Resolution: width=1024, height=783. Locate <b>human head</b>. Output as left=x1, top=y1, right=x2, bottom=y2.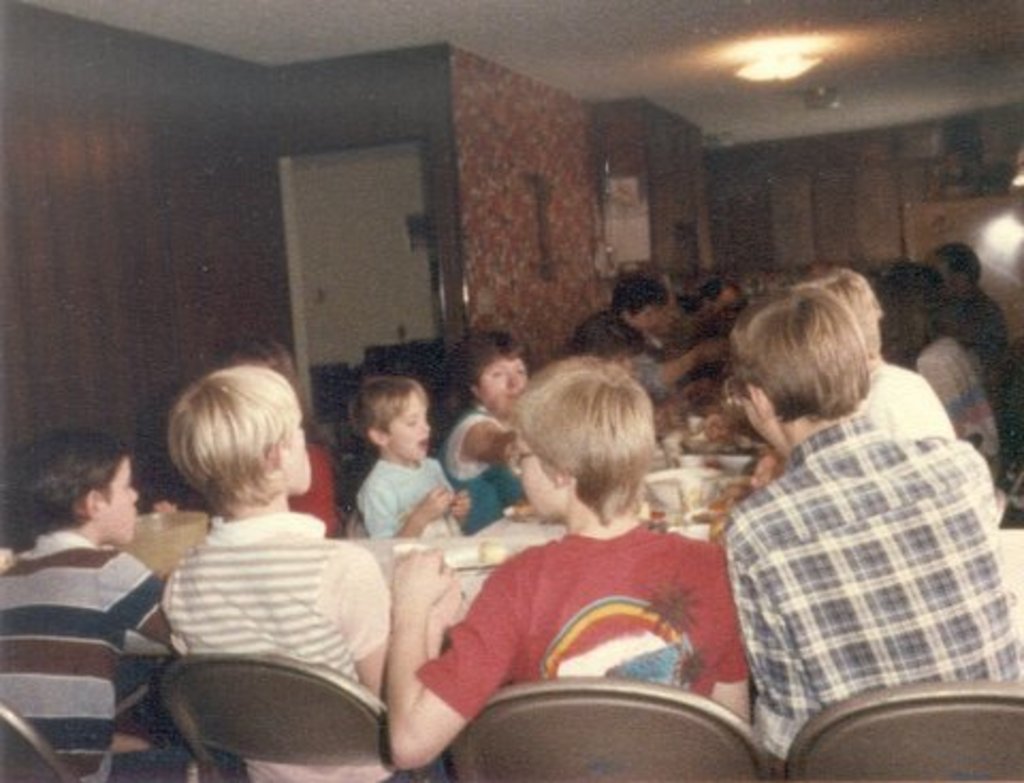
left=0, top=427, right=143, bottom=548.
